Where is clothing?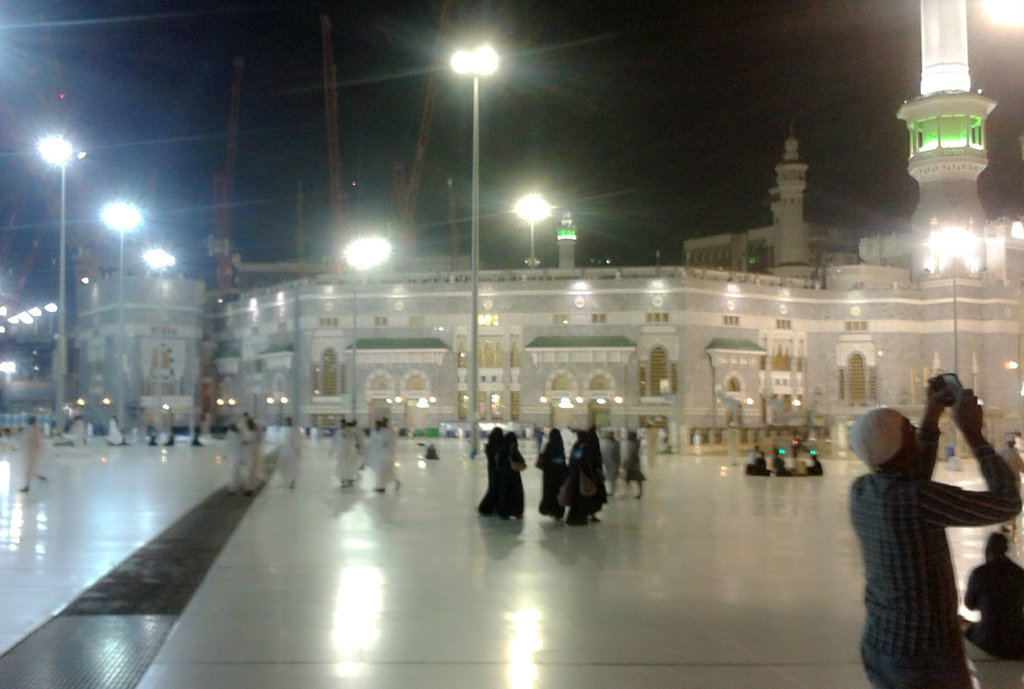
474/430/525/535.
